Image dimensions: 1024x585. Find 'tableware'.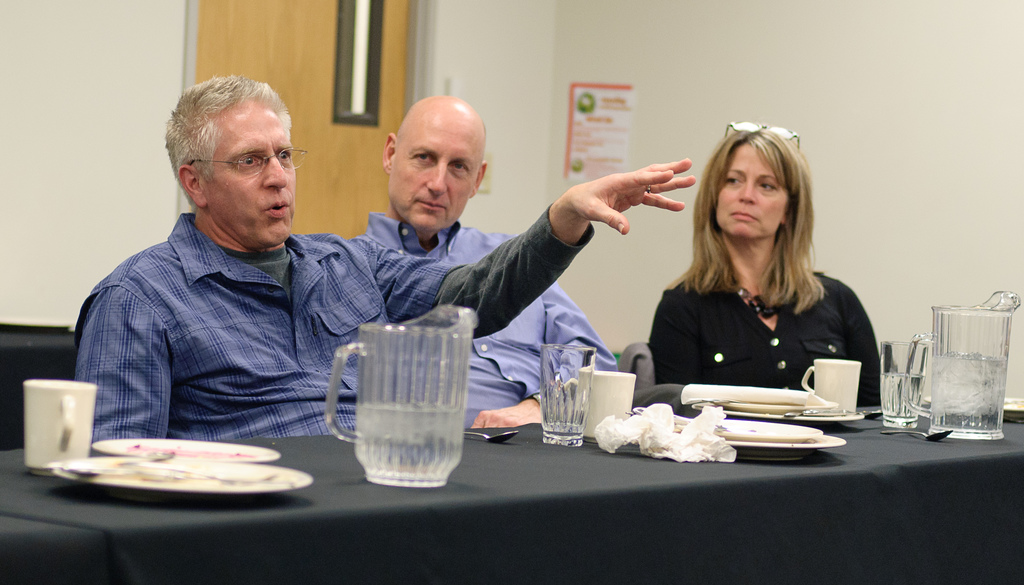
box=[561, 371, 635, 438].
